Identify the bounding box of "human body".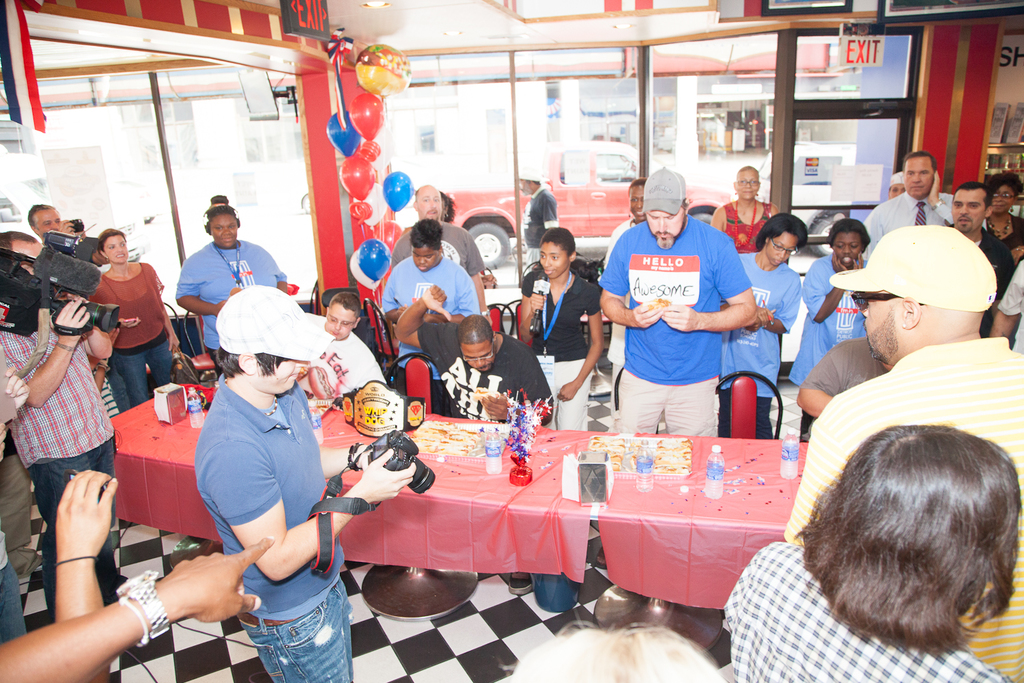
397:281:563:440.
